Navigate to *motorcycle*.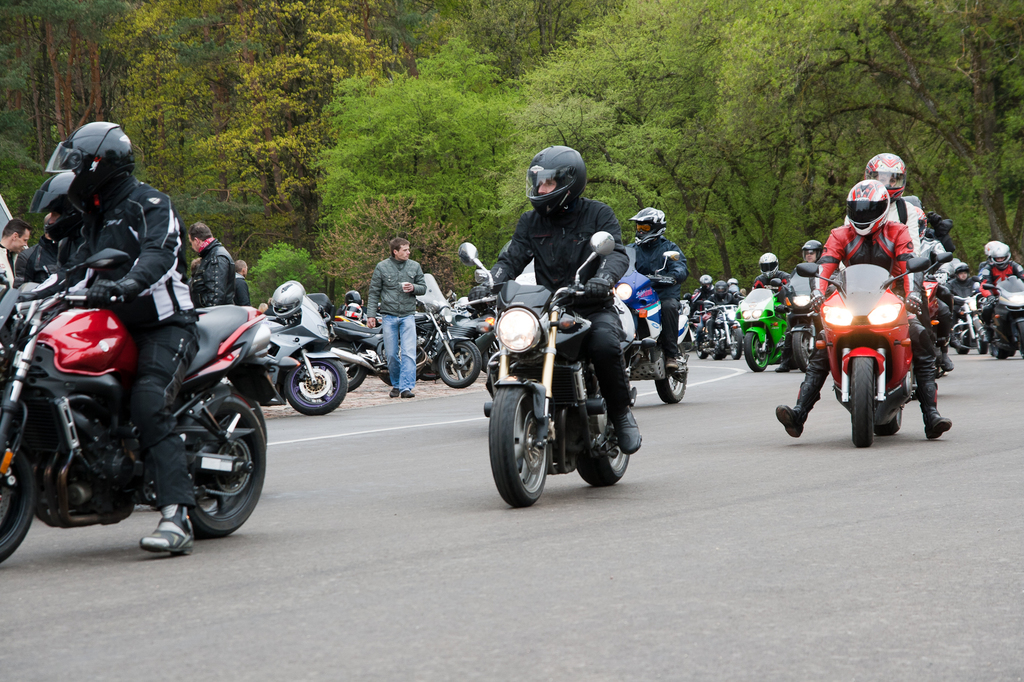
Navigation target: (781, 260, 941, 445).
